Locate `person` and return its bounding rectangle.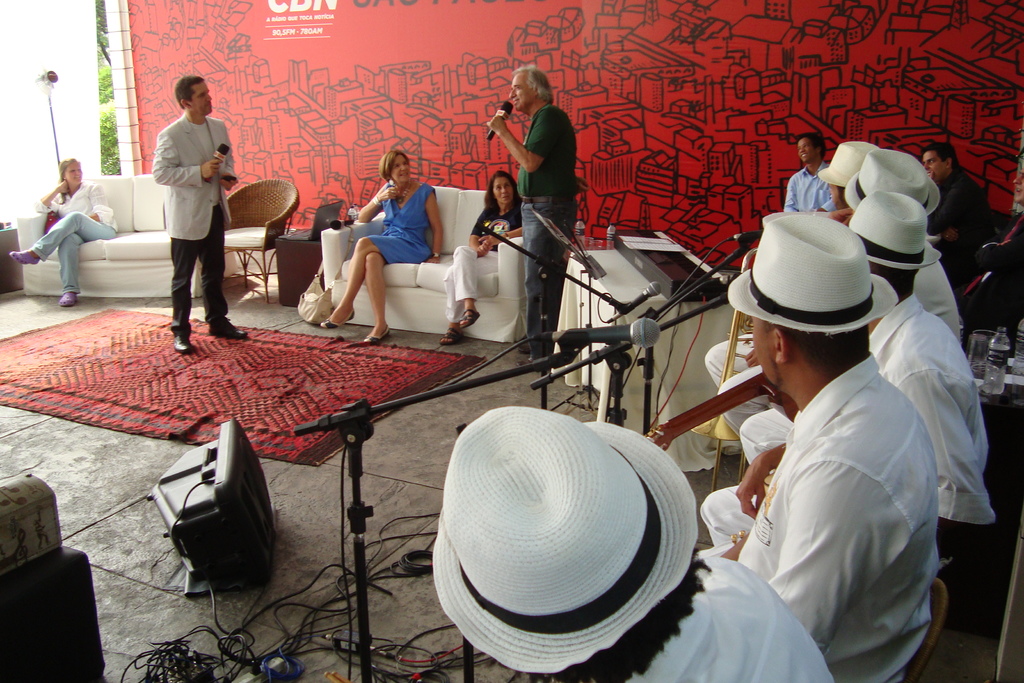
region(312, 151, 444, 342).
